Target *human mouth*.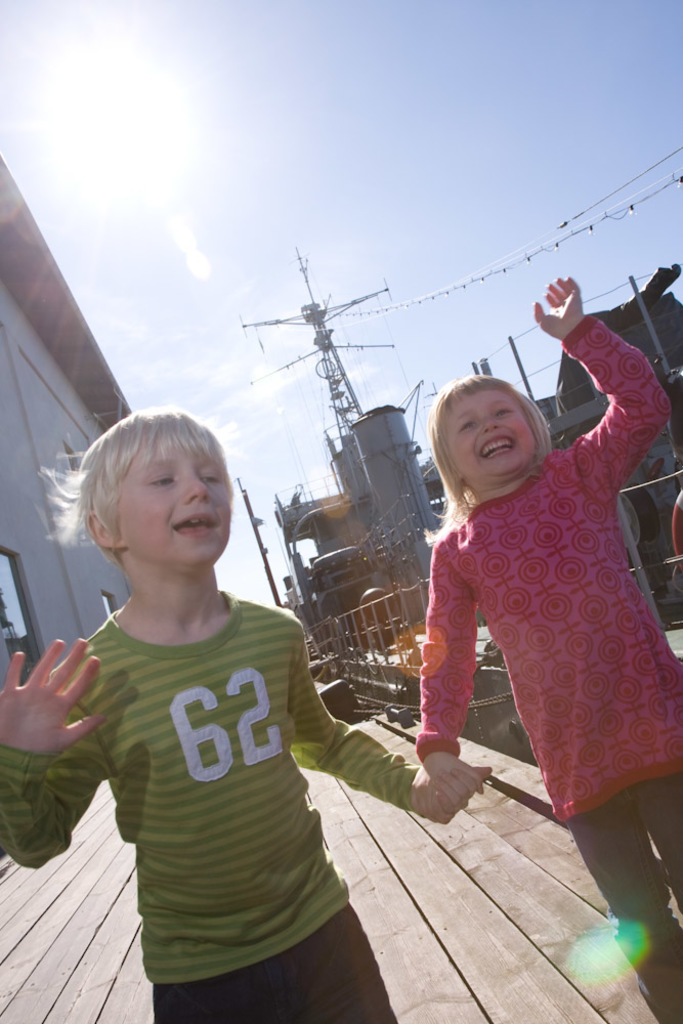
Target region: BBox(474, 431, 513, 462).
